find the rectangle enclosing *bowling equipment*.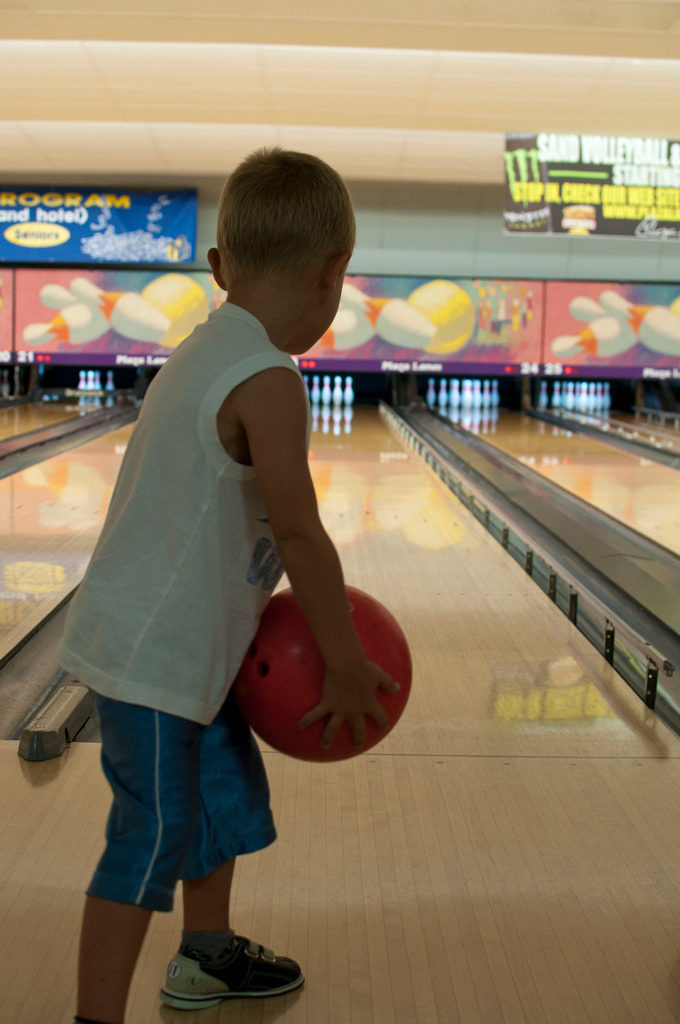
<region>37, 273, 108, 342</region>.
